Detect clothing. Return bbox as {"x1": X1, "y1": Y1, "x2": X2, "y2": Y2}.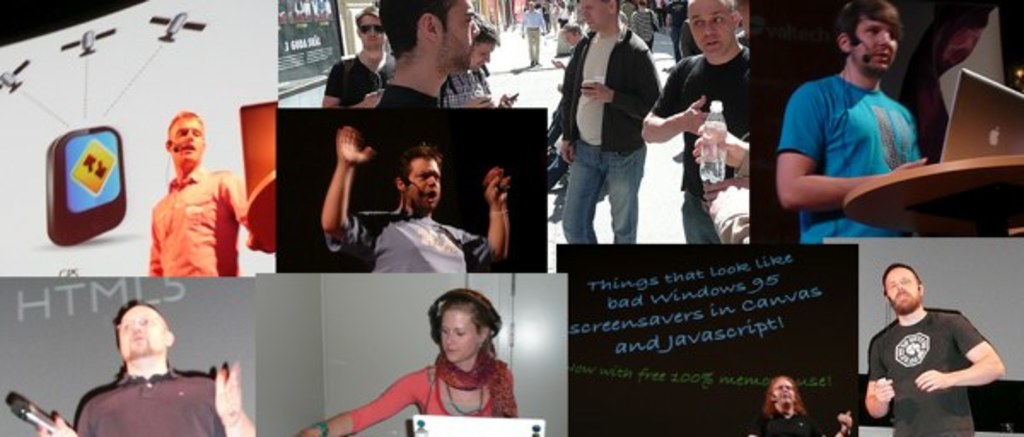
{"x1": 379, "y1": 73, "x2": 464, "y2": 128}.
